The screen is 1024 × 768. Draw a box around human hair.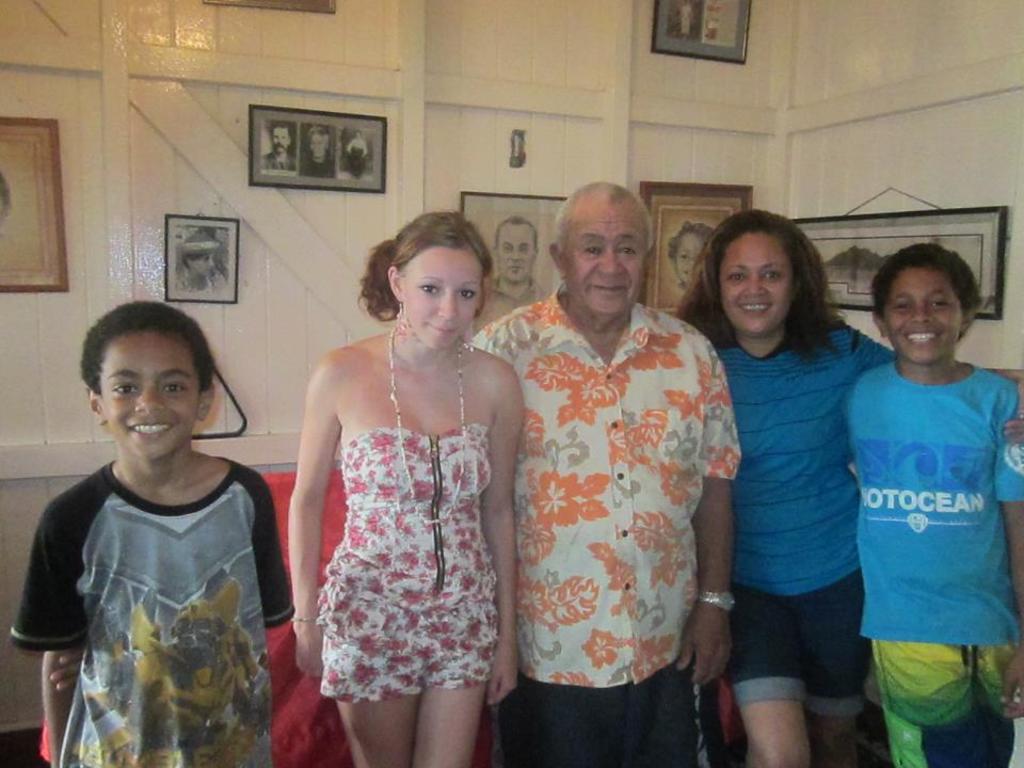
pyautogui.locateOnScreen(690, 207, 839, 361).
